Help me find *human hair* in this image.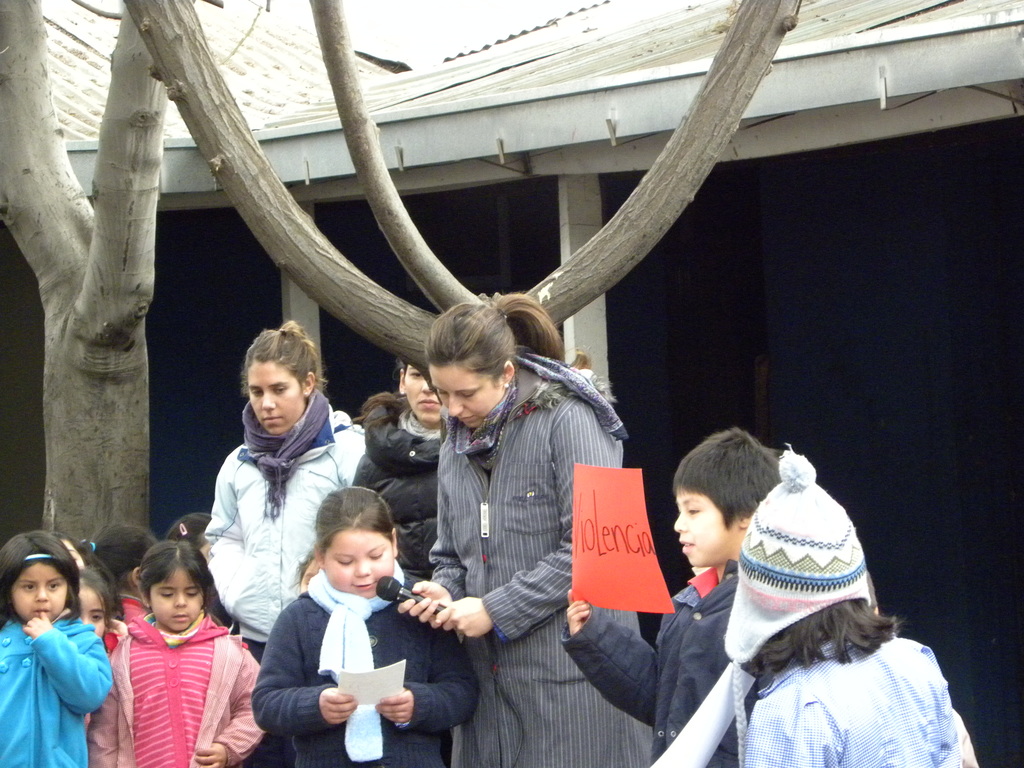
Found it: 314/486/401/556.
